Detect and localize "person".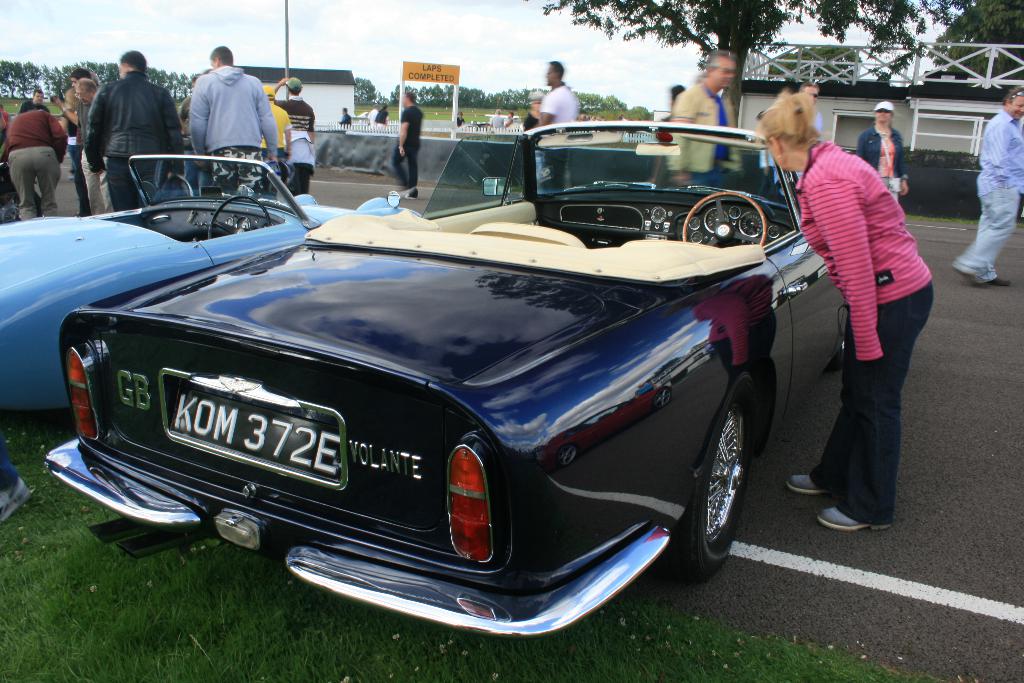
Localized at bbox=[453, 114, 468, 122].
